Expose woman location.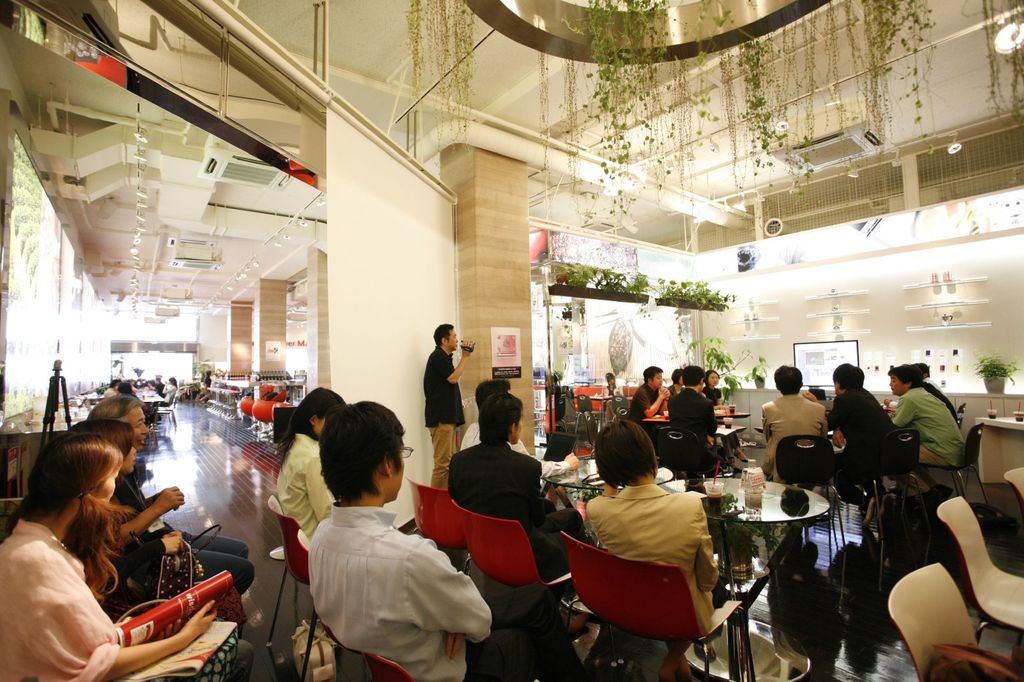
Exposed at (left=72, top=420, right=254, bottom=607).
